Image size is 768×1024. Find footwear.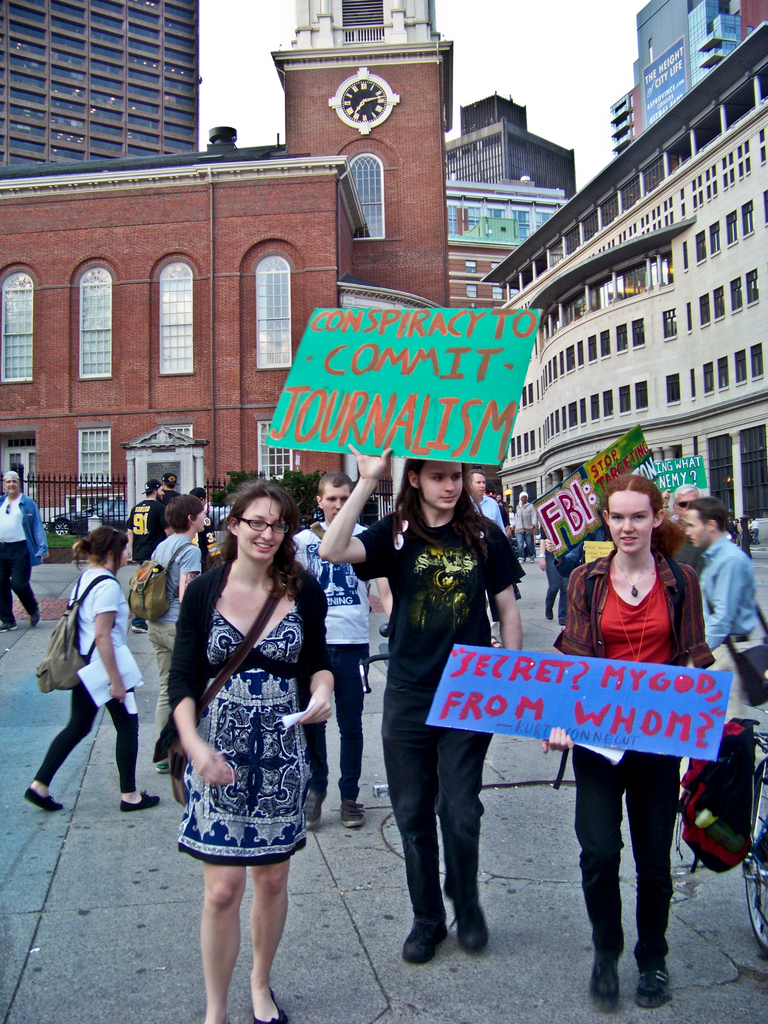
132:620:148:634.
